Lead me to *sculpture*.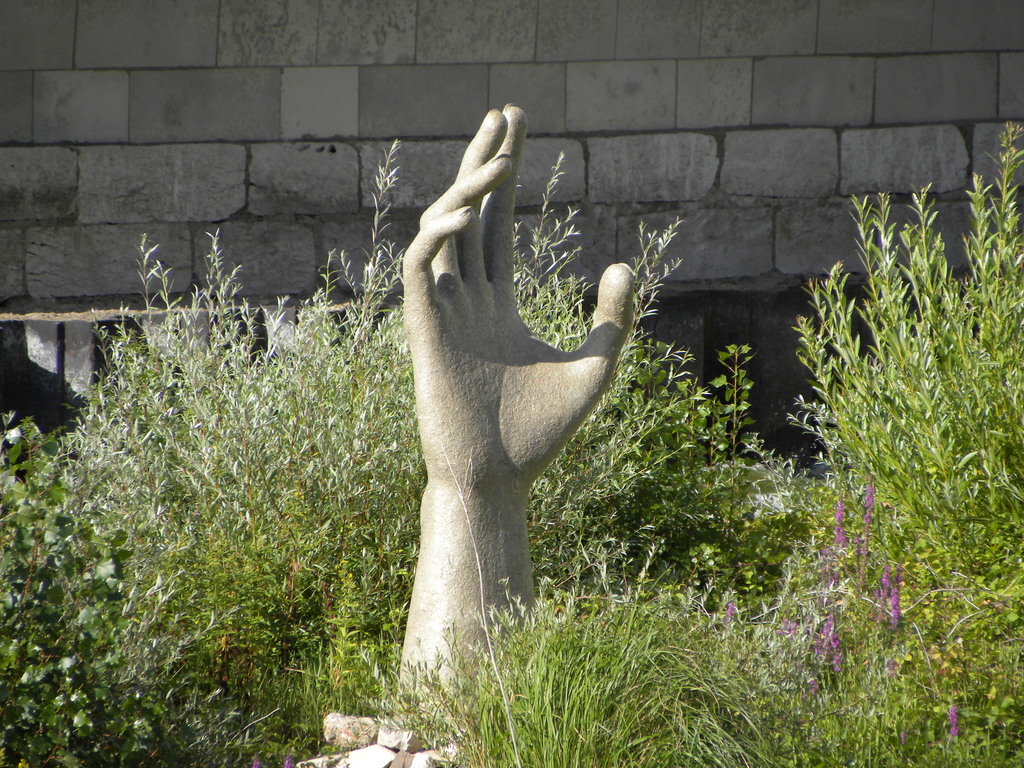
Lead to [left=372, top=98, right=642, bottom=728].
